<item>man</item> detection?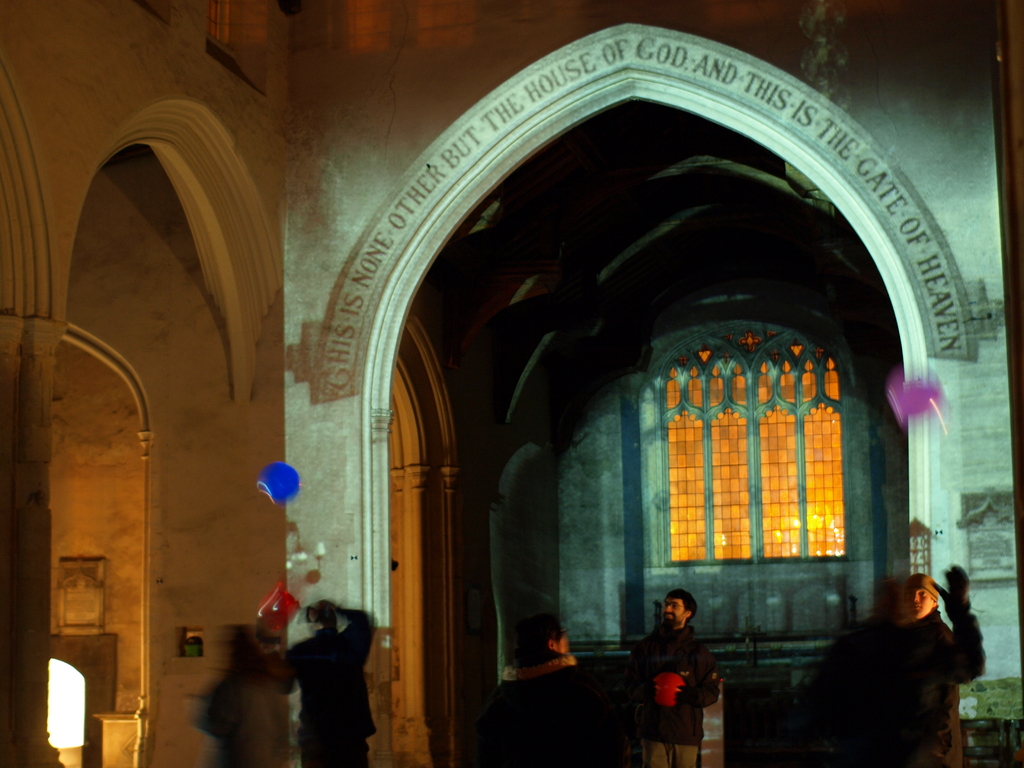
[257,600,374,767]
